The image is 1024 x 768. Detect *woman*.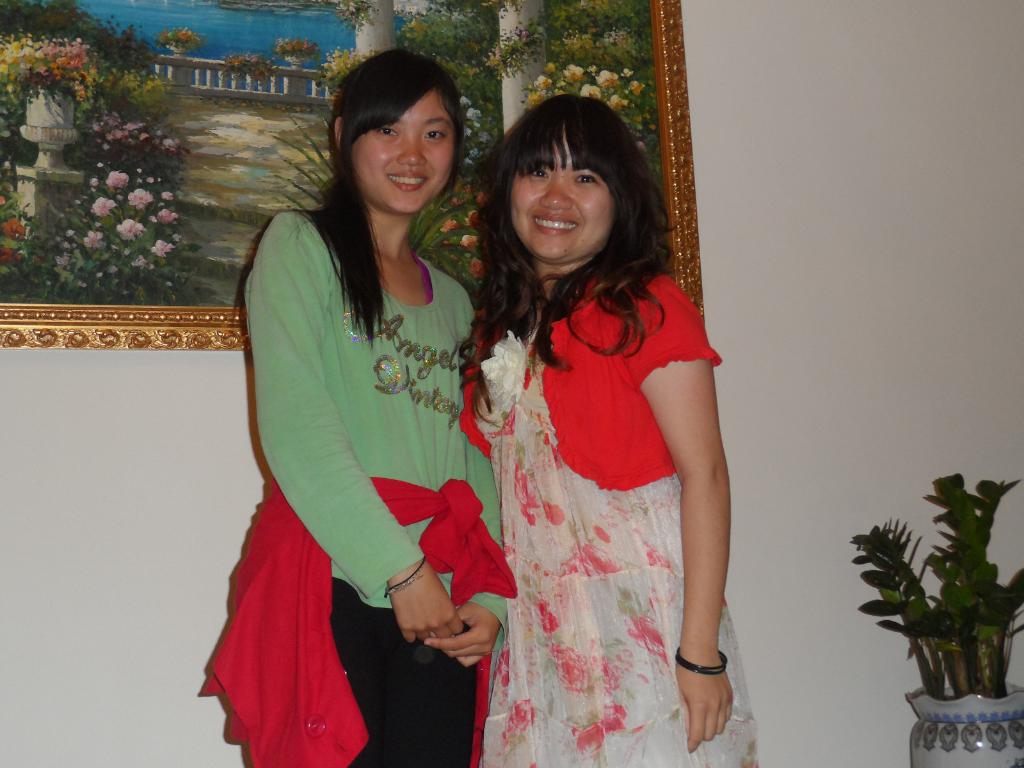
Detection: l=197, t=49, r=519, b=767.
